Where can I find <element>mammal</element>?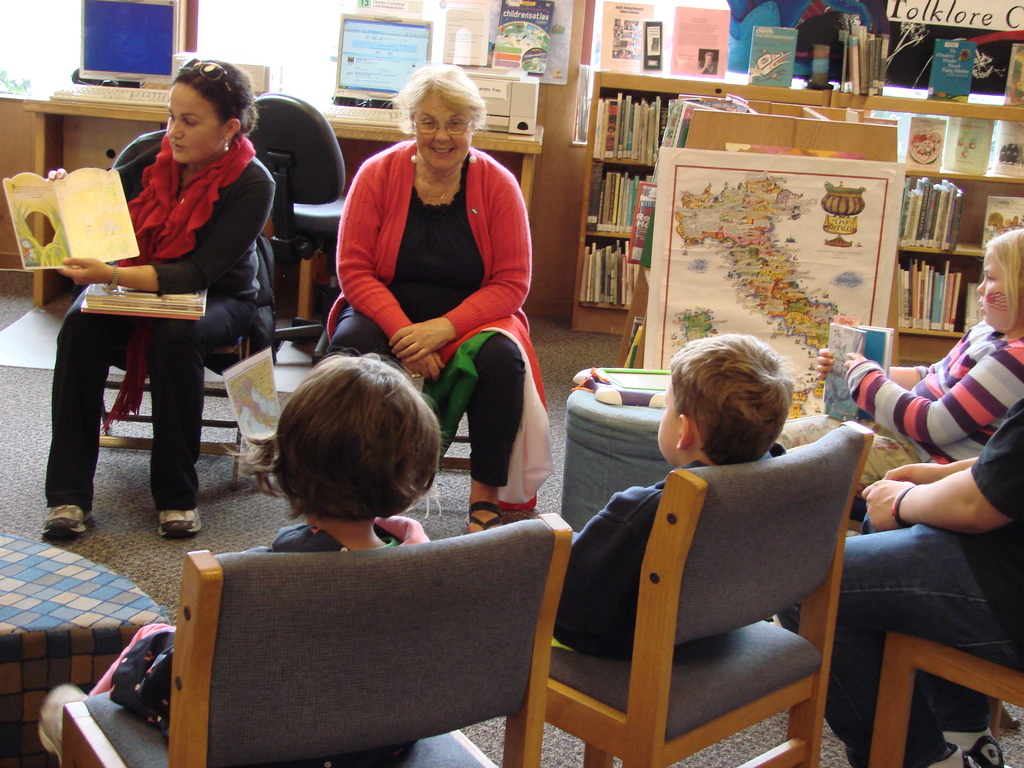
You can find it at 312,81,547,474.
